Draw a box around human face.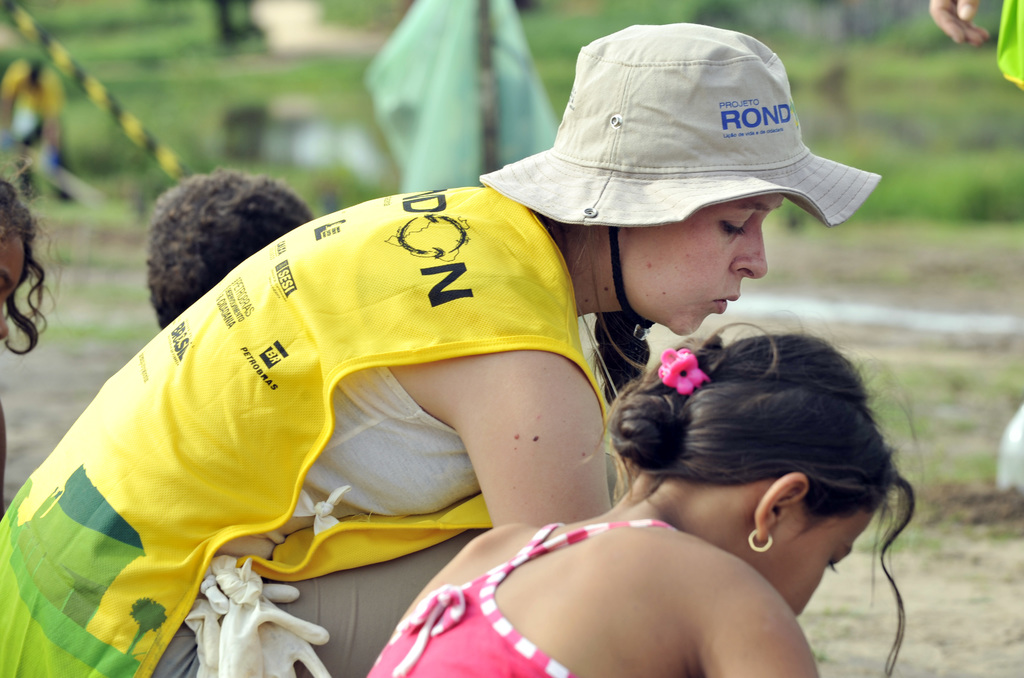
[left=760, top=505, right=875, bottom=618].
